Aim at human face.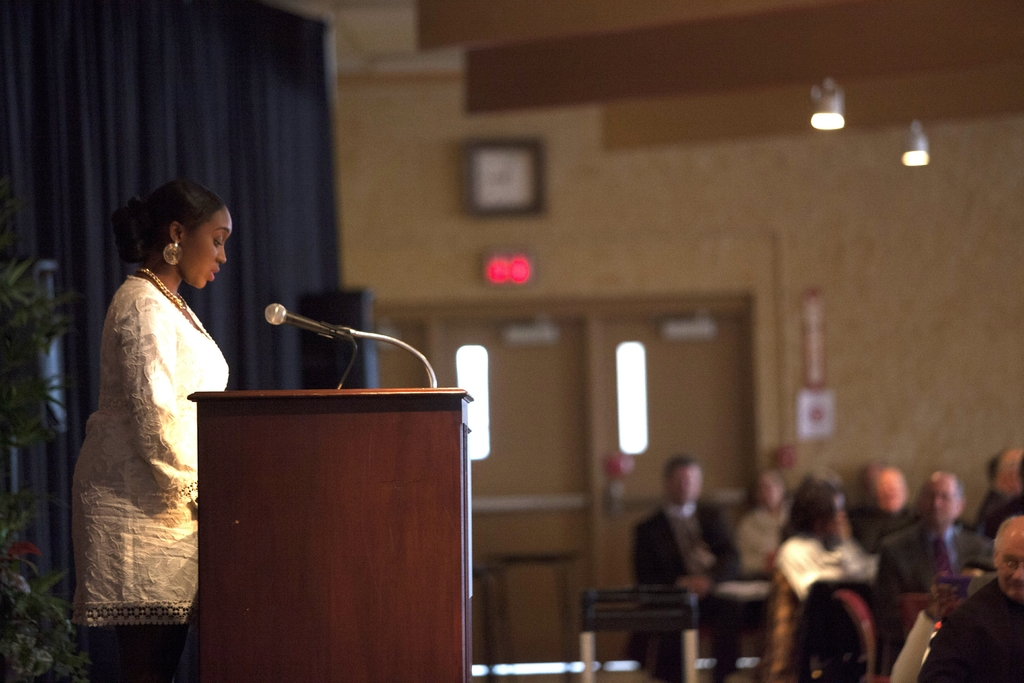
Aimed at [667, 465, 705, 507].
